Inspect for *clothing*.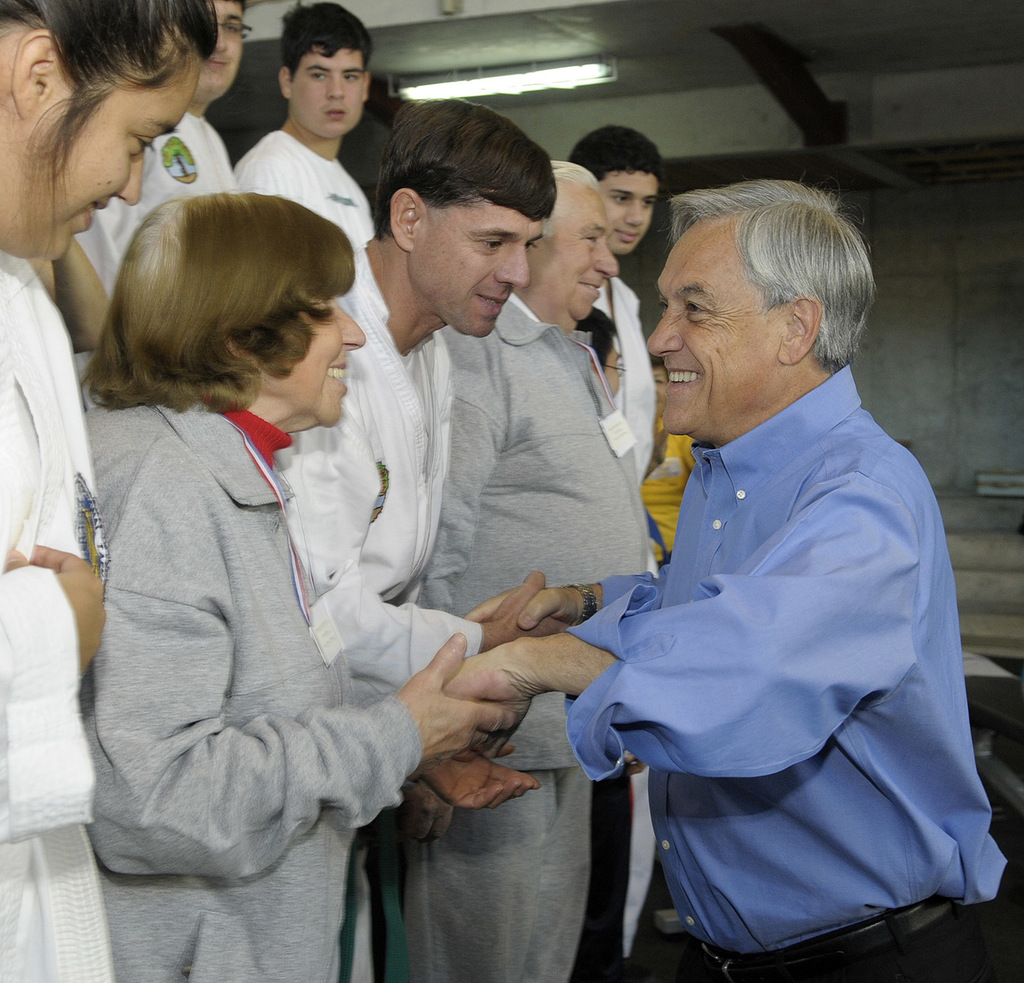
Inspection: region(553, 308, 989, 963).
